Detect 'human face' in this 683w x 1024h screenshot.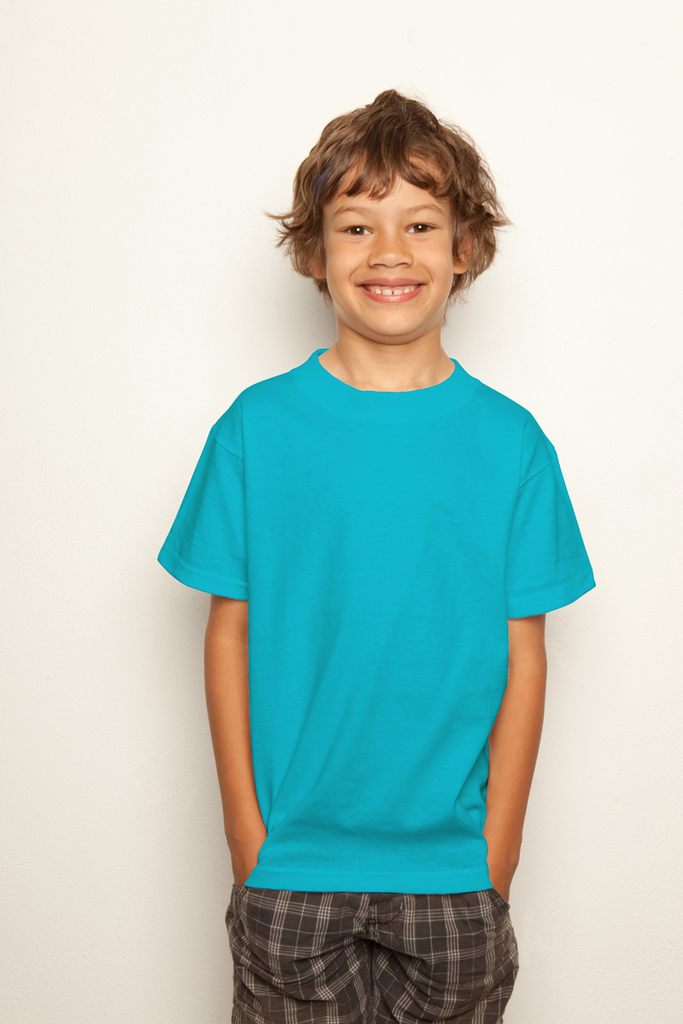
Detection: 323/161/455/334.
